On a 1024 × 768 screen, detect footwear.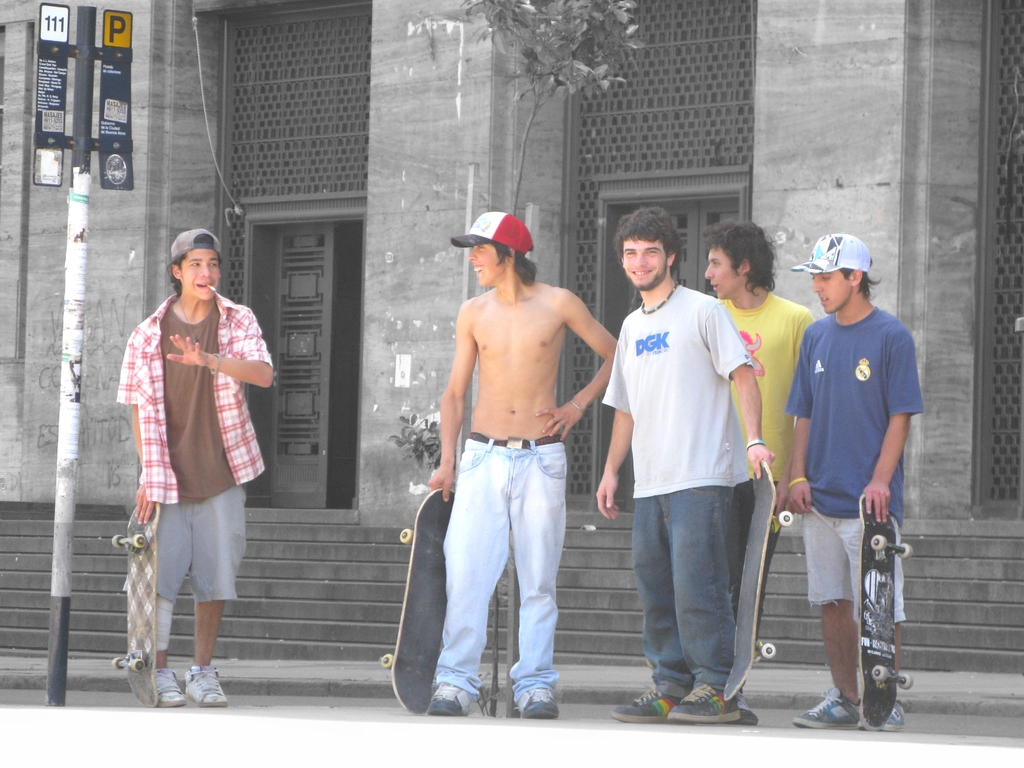
bbox(877, 699, 908, 732).
